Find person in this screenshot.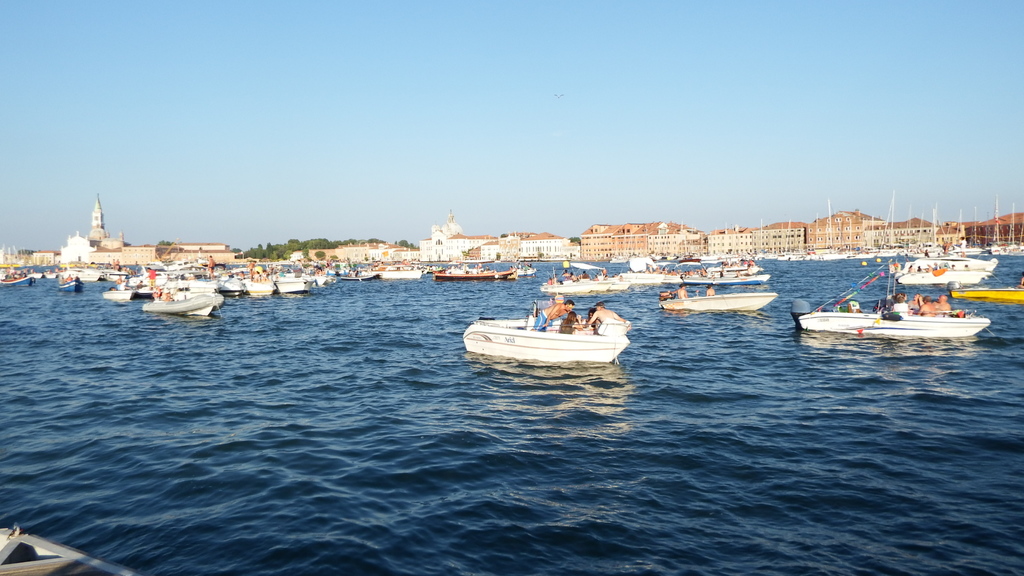
The bounding box for person is Rect(580, 300, 628, 335).
